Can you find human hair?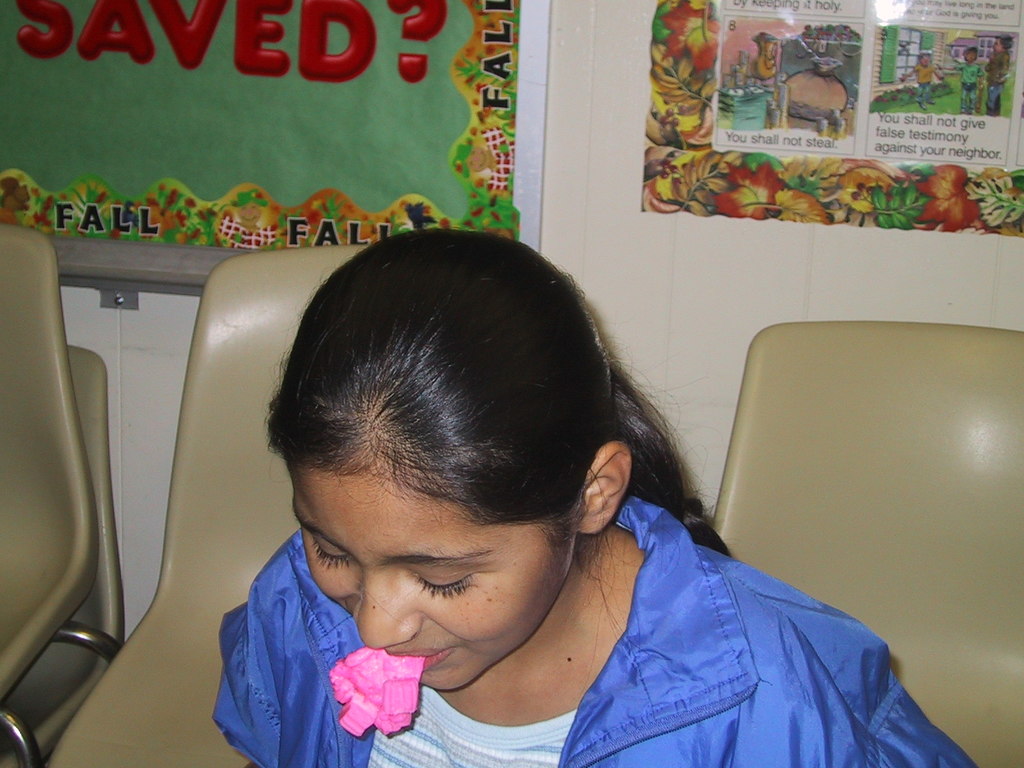
Yes, bounding box: box=[273, 233, 733, 559].
